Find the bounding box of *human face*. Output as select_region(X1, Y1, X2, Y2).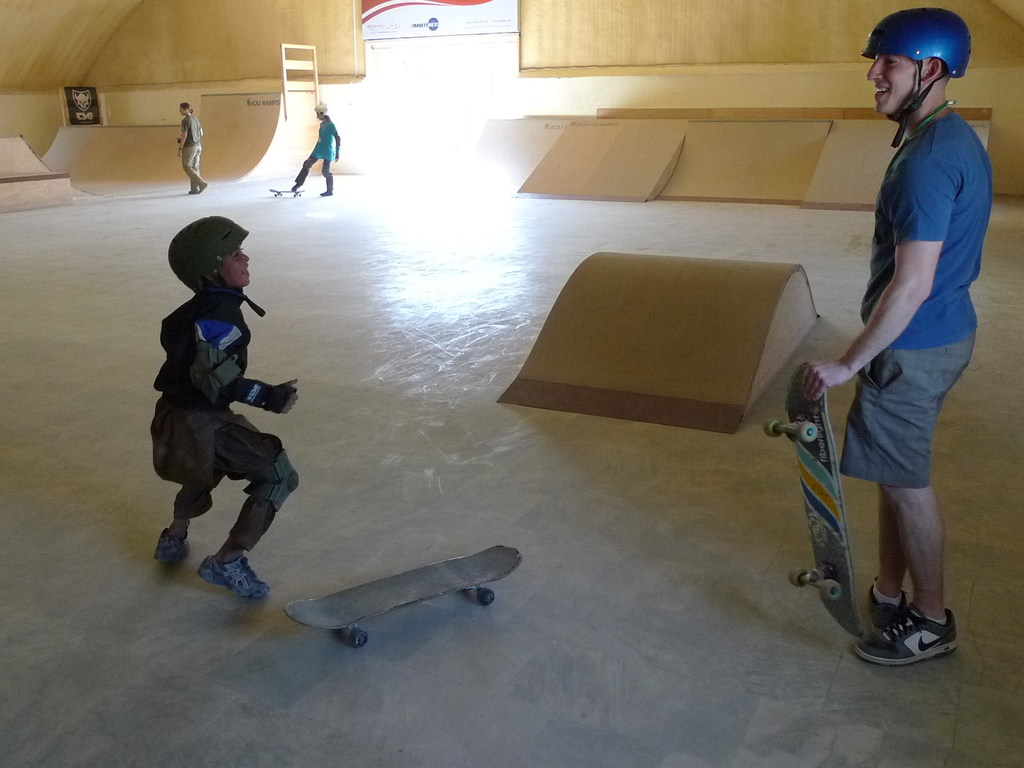
select_region(315, 111, 323, 123).
